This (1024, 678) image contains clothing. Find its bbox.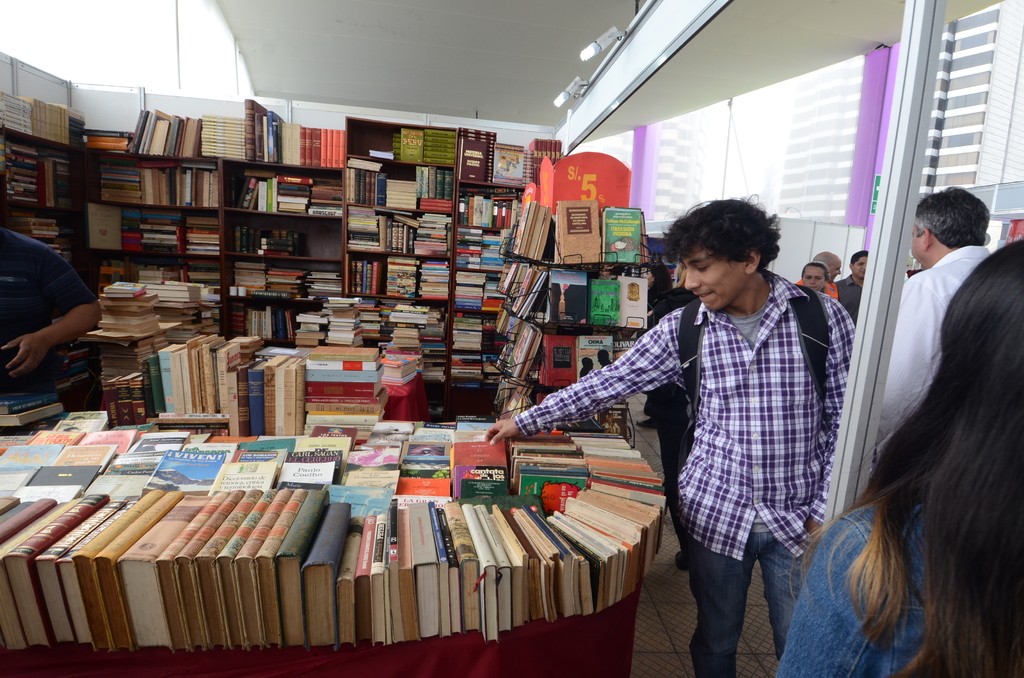
x1=680 y1=529 x2=803 y2=676.
